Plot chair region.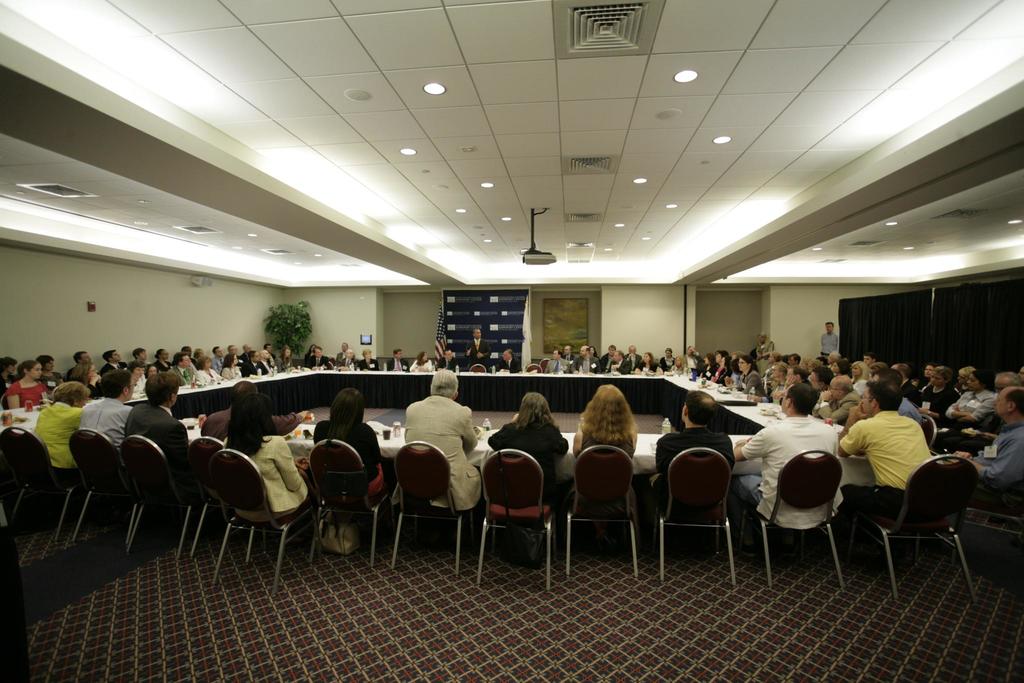
Plotted at BBox(383, 440, 478, 577).
